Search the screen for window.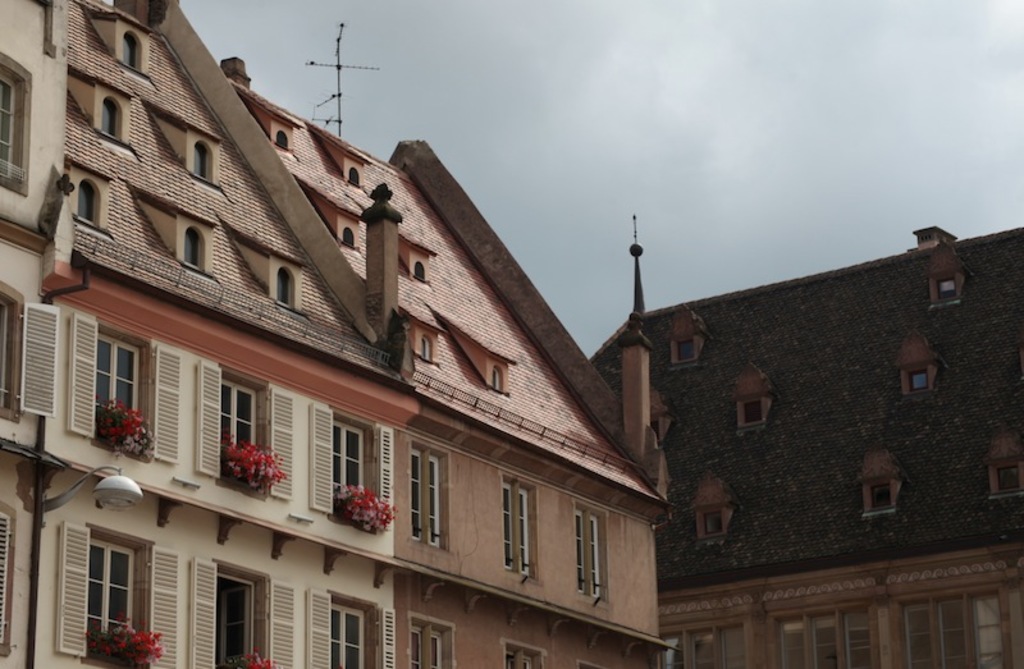
Found at select_region(897, 592, 1012, 668).
